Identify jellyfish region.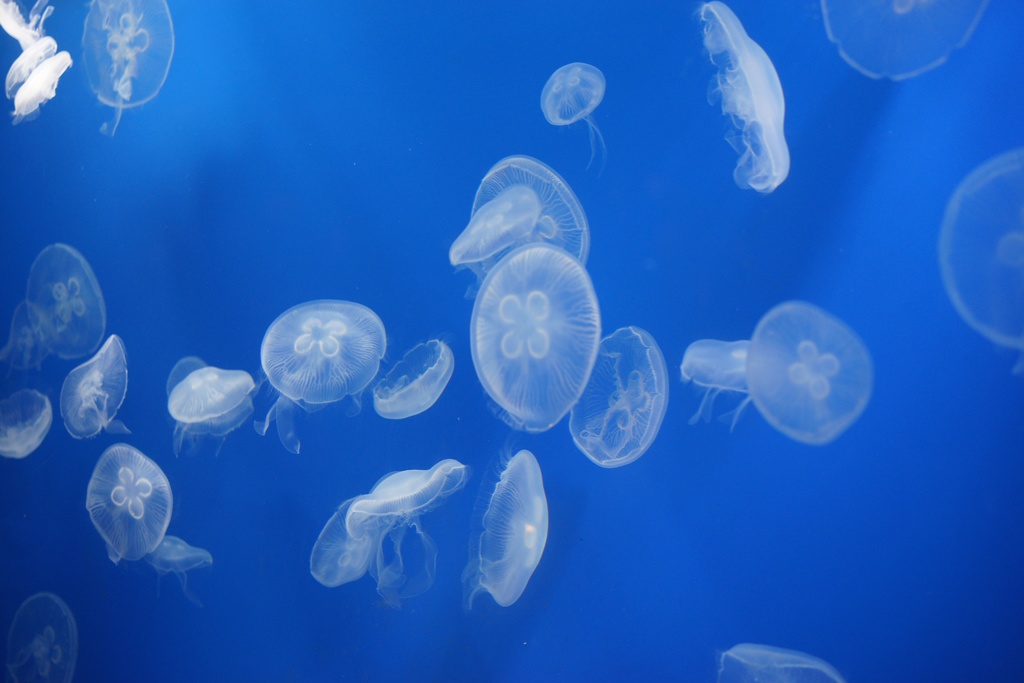
Region: region(1, 0, 64, 103).
